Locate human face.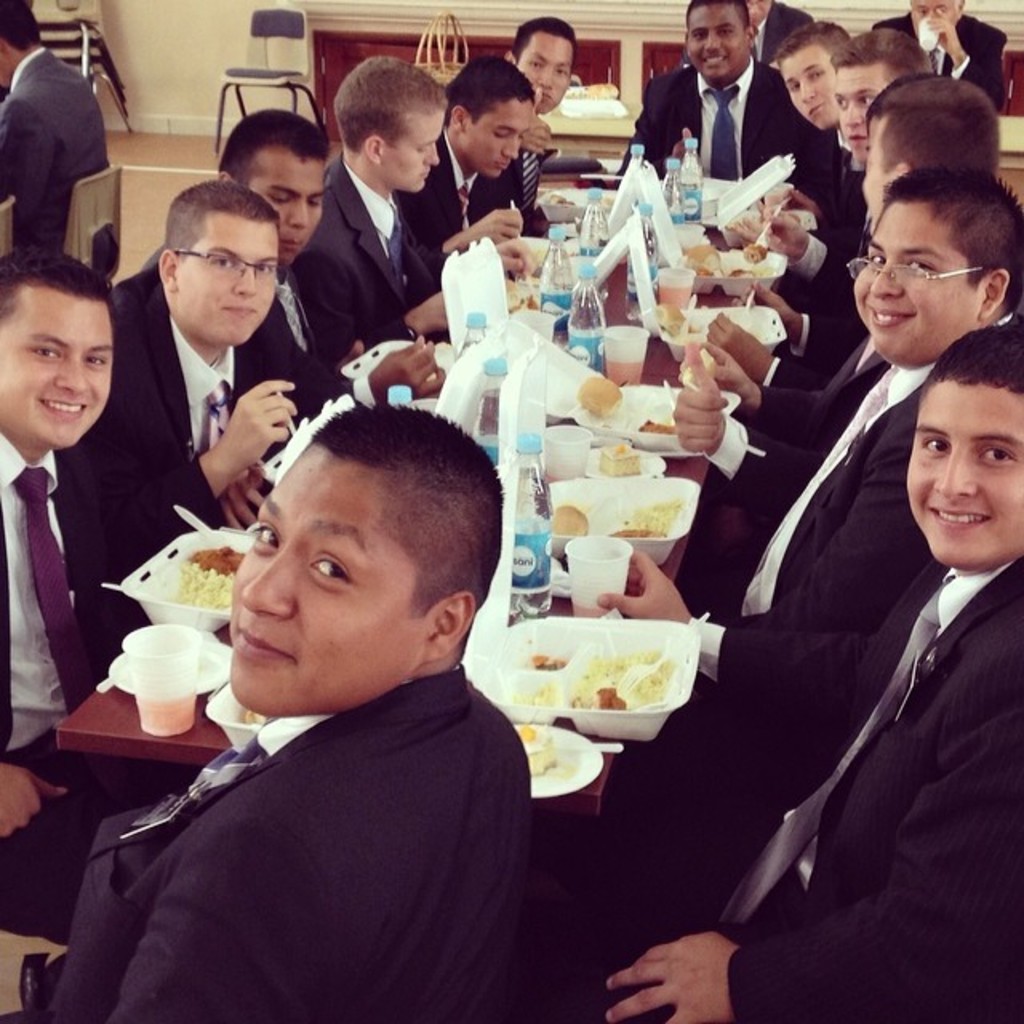
Bounding box: x1=827 y1=61 x2=893 y2=158.
